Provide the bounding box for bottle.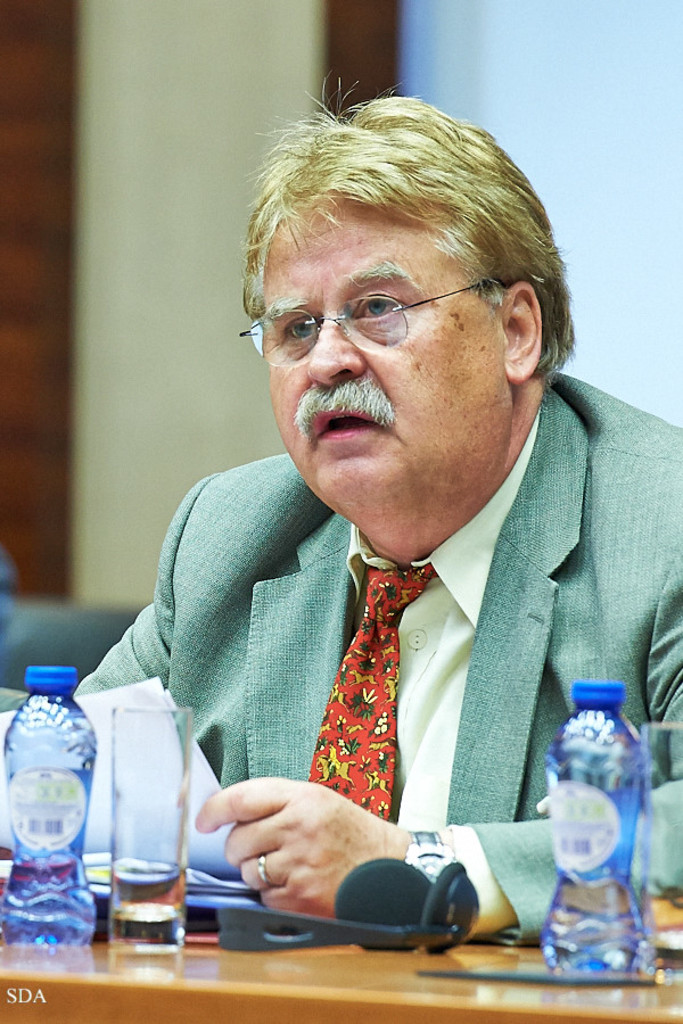
rect(538, 677, 658, 981).
